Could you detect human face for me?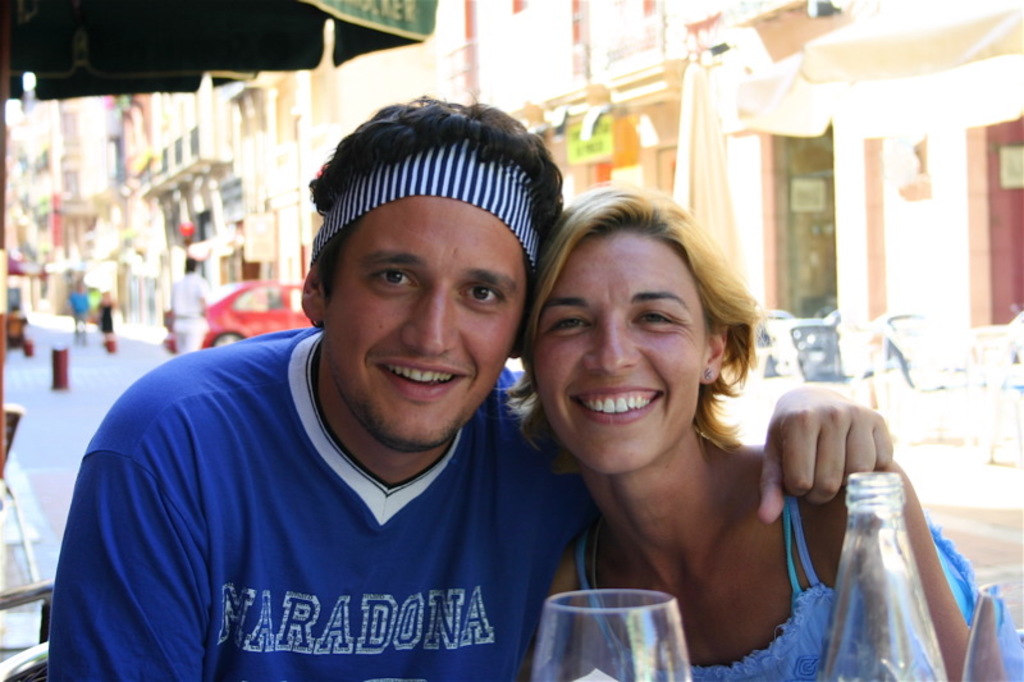
Detection result: box(536, 229, 703, 473).
